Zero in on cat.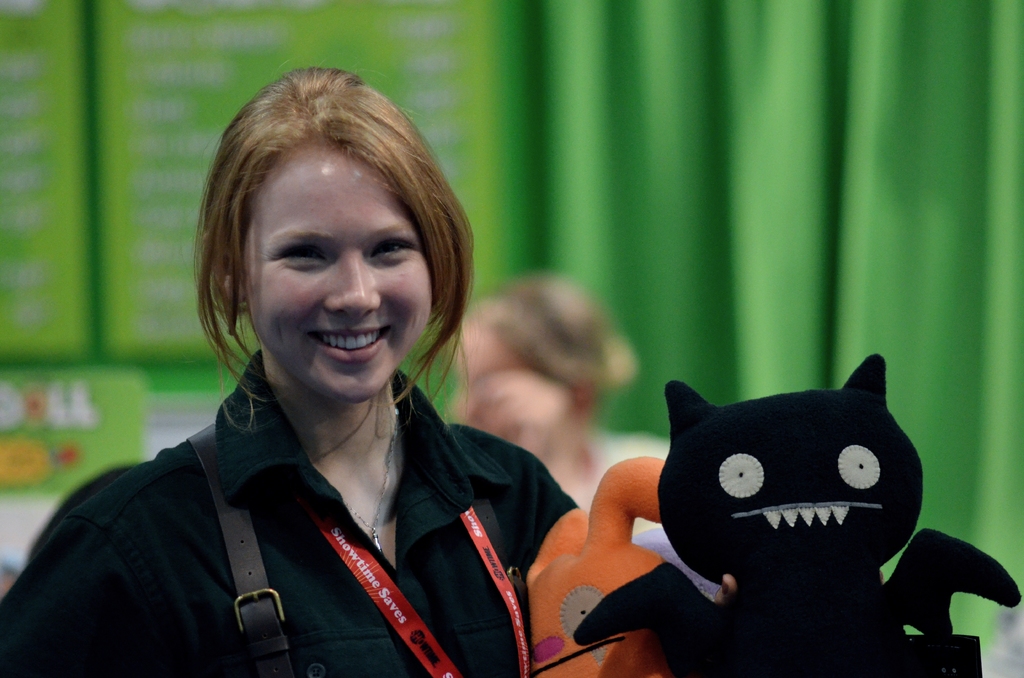
Zeroed in: 569, 349, 1020, 677.
